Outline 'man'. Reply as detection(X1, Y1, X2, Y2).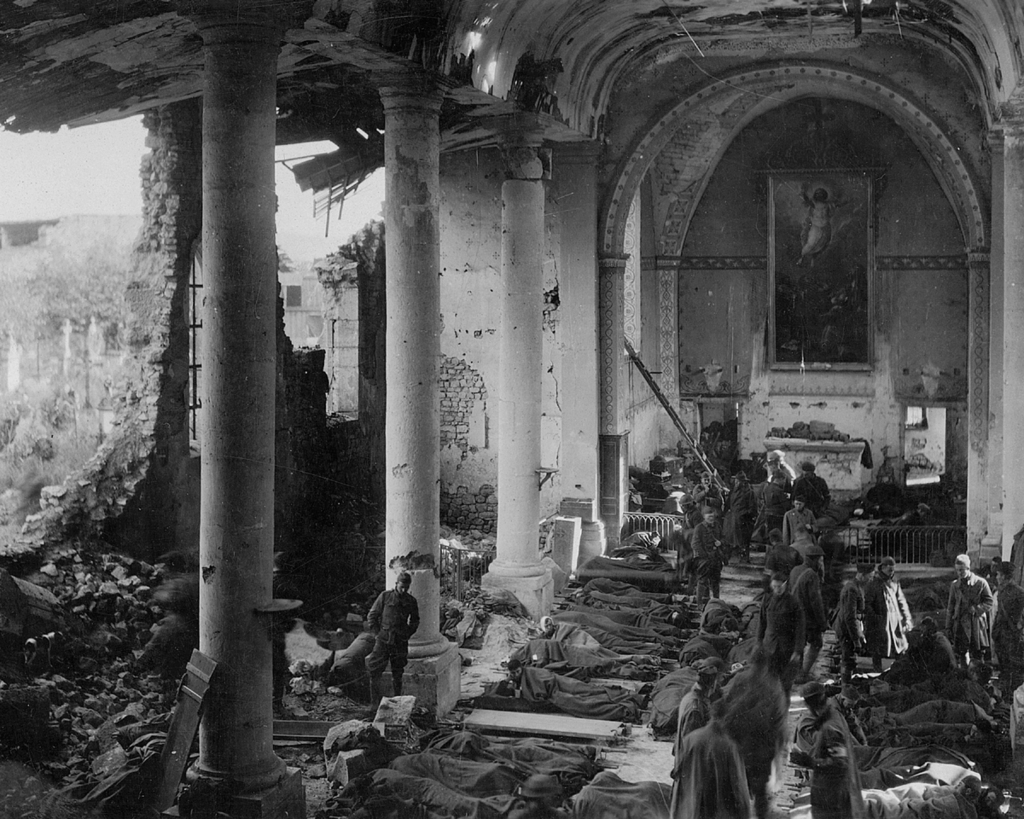
detection(689, 472, 725, 531).
